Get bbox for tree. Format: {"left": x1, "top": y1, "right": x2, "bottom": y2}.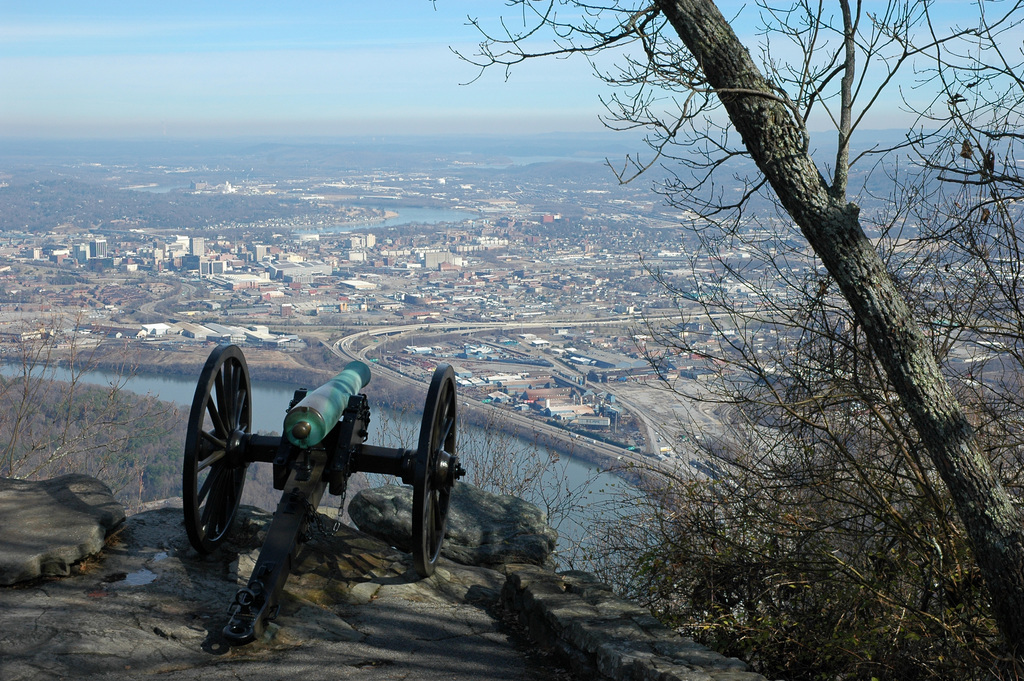
{"left": 0, "top": 293, "right": 170, "bottom": 498}.
